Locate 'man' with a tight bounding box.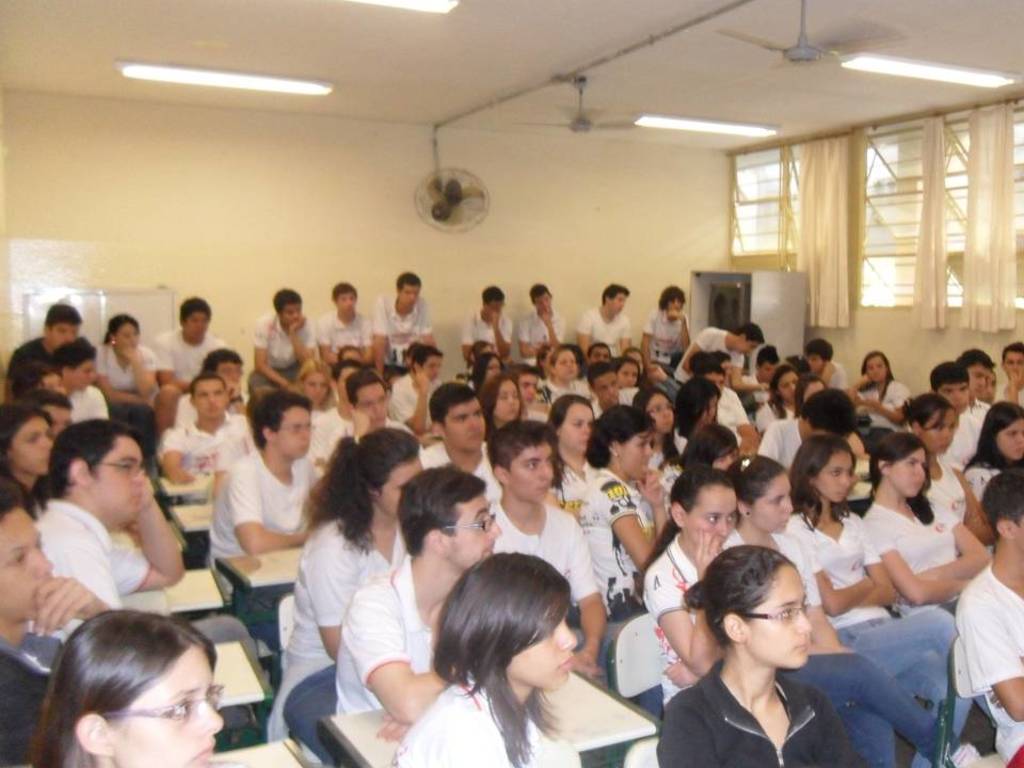
802 338 849 393.
